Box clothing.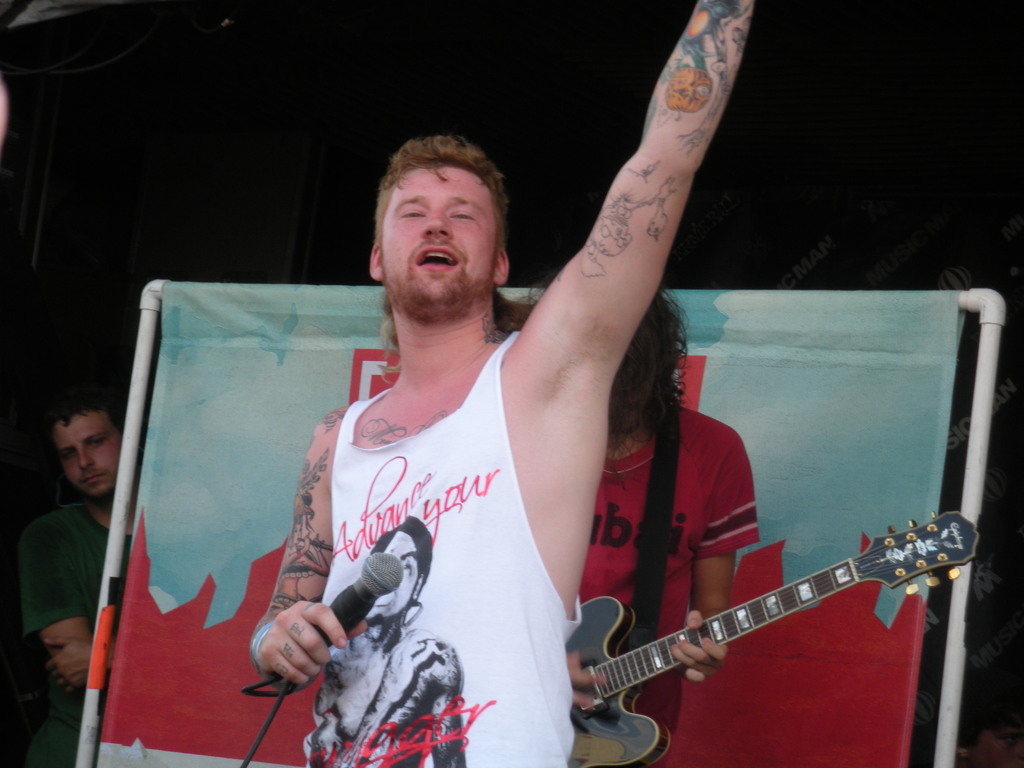
[568, 399, 745, 751].
